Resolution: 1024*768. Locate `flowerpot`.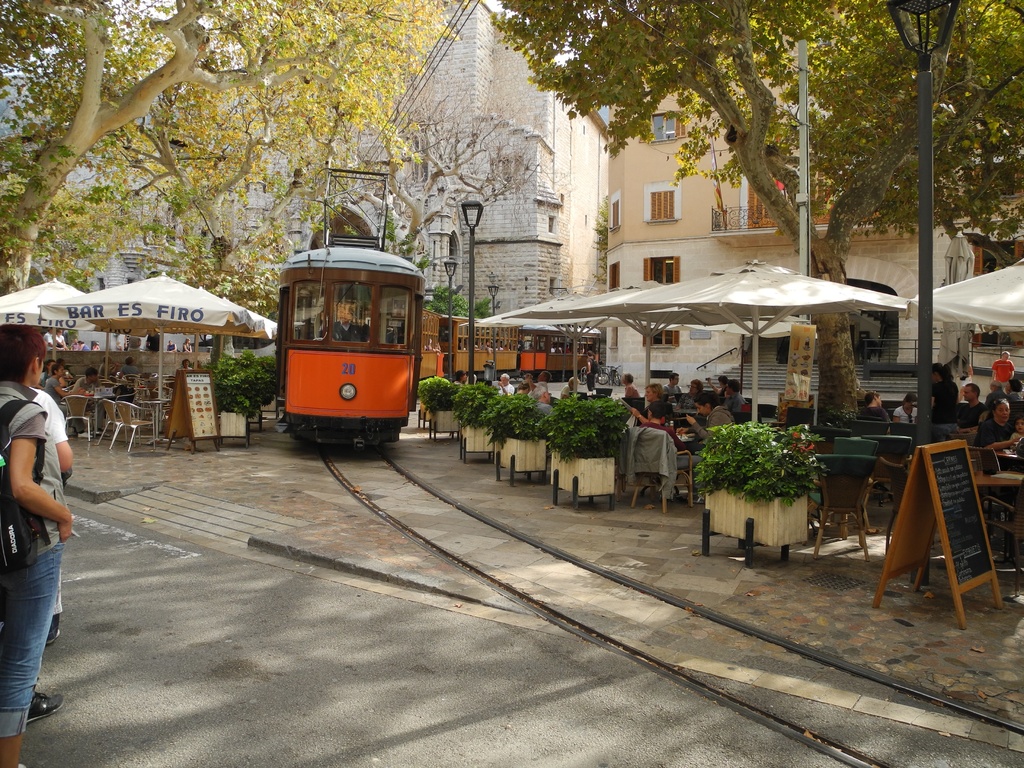
bbox=(710, 479, 806, 561).
